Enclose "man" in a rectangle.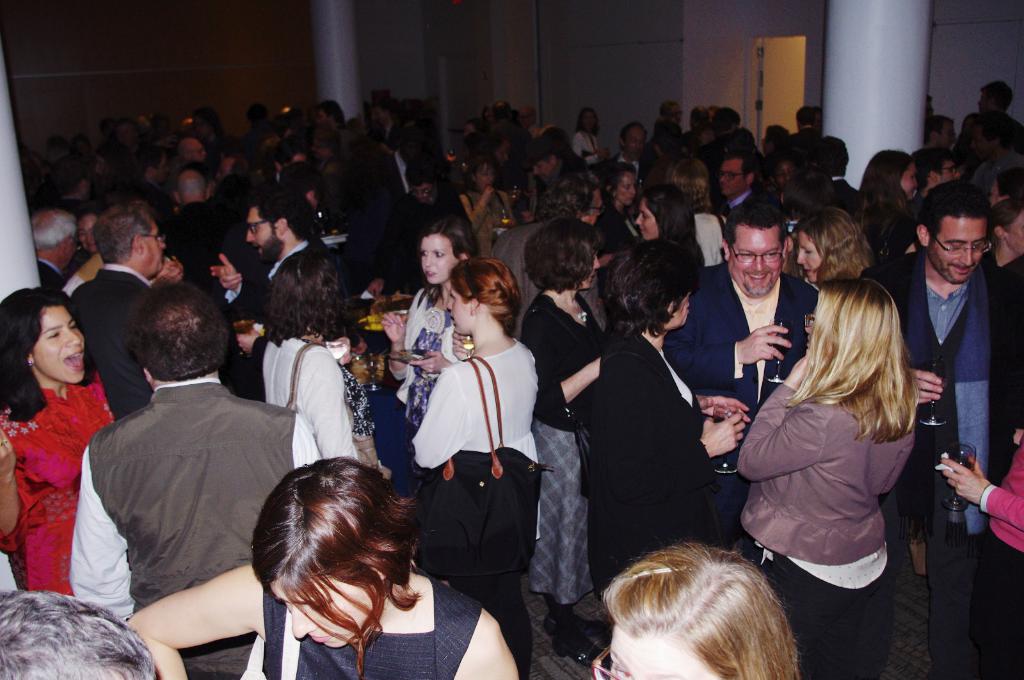
[365,156,469,300].
